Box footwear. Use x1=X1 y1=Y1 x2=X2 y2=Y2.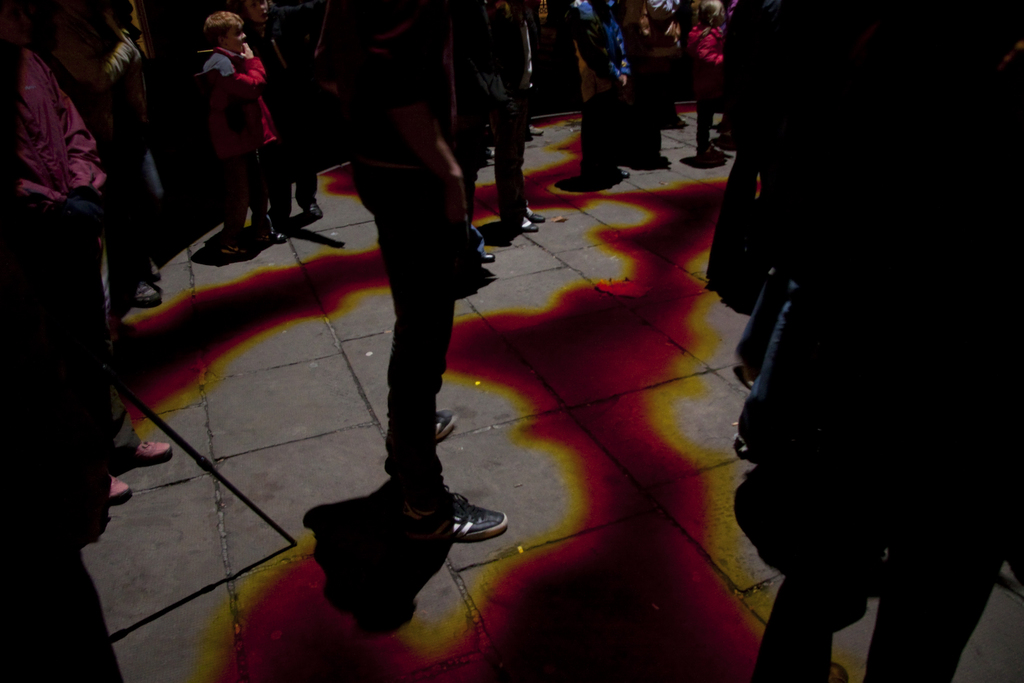
x1=515 y1=218 x2=541 y2=236.
